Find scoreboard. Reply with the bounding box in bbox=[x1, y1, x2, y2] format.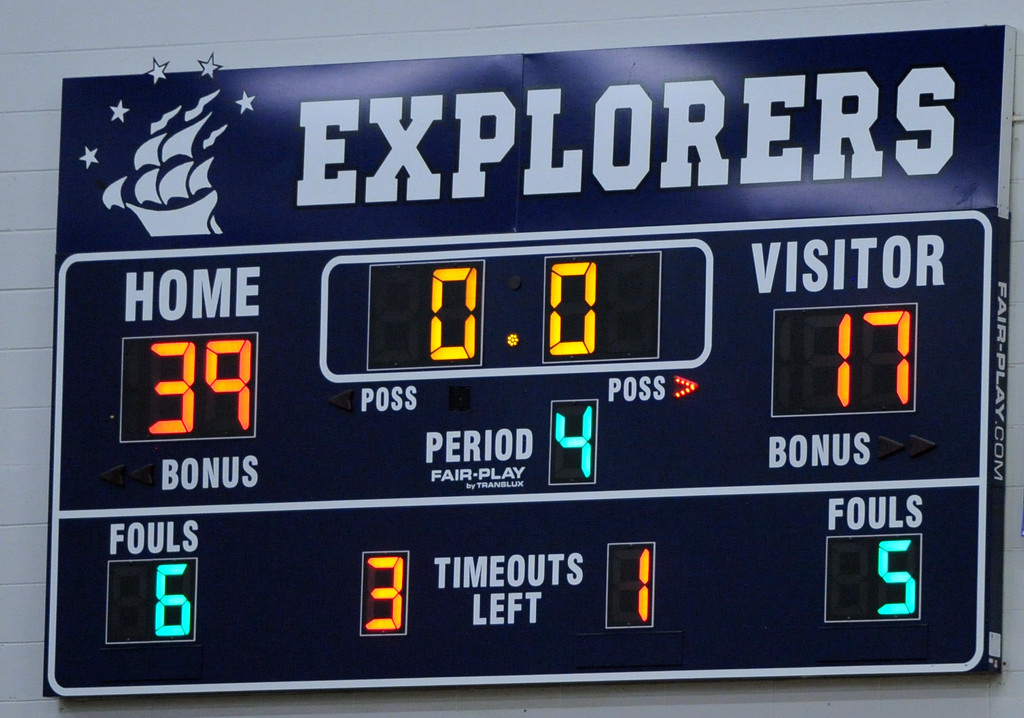
bbox=[43, 22, 1016, 696].
